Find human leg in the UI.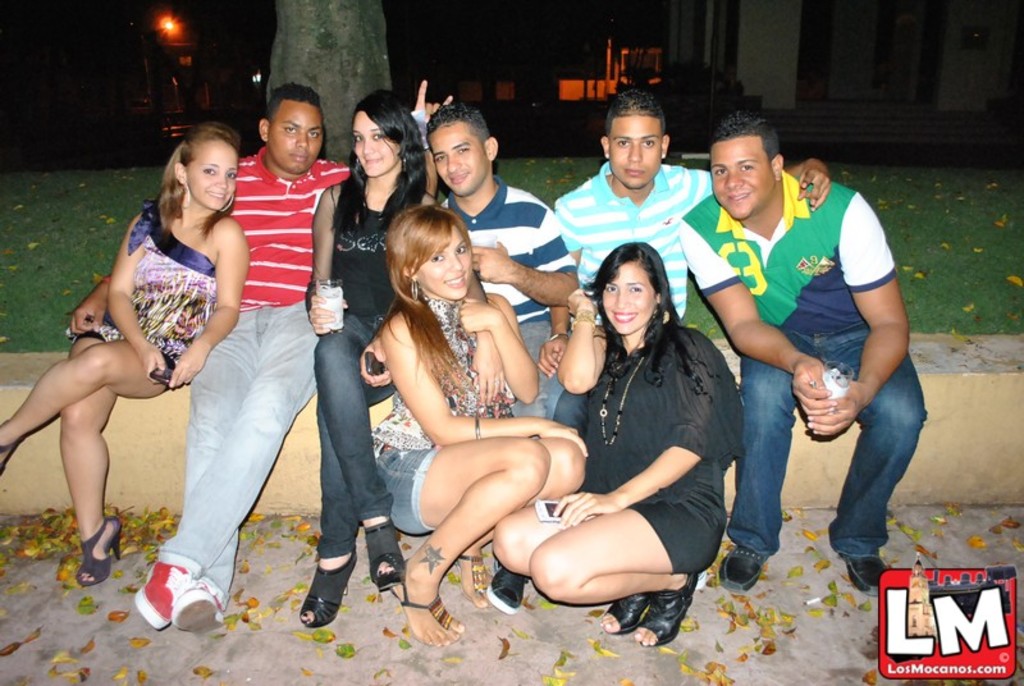
UI element at detection(193, 150, 234, 207).
